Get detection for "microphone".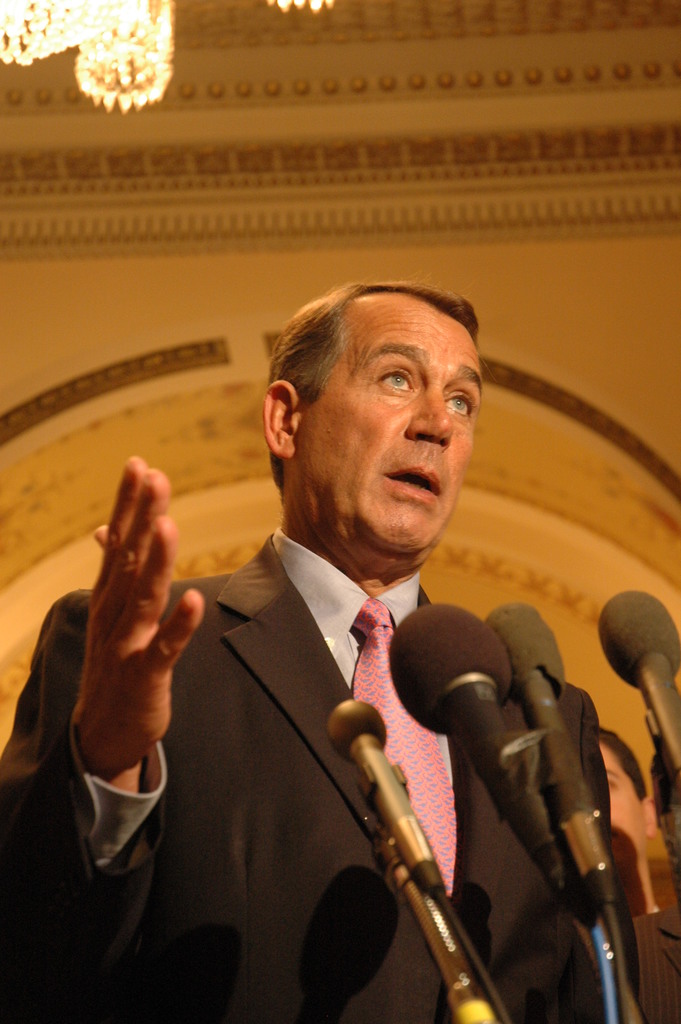
Detection: (x1=392, y1=597, x2=568, y2=903).
